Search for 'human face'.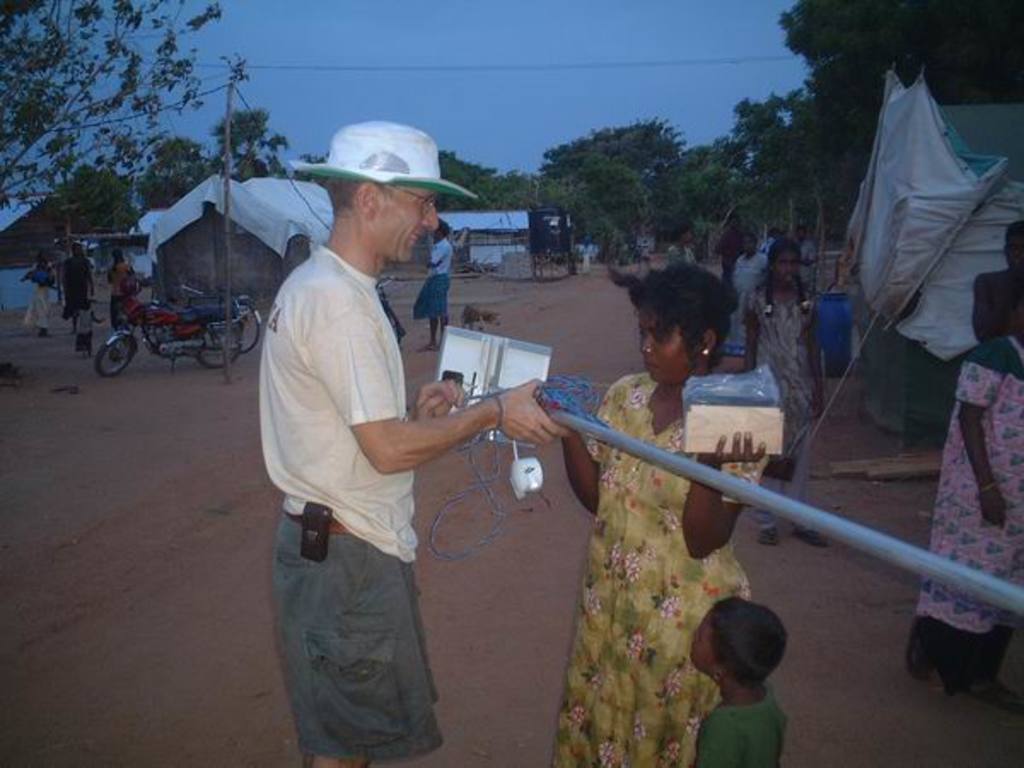
Found at [684, 227, 693, 244].
